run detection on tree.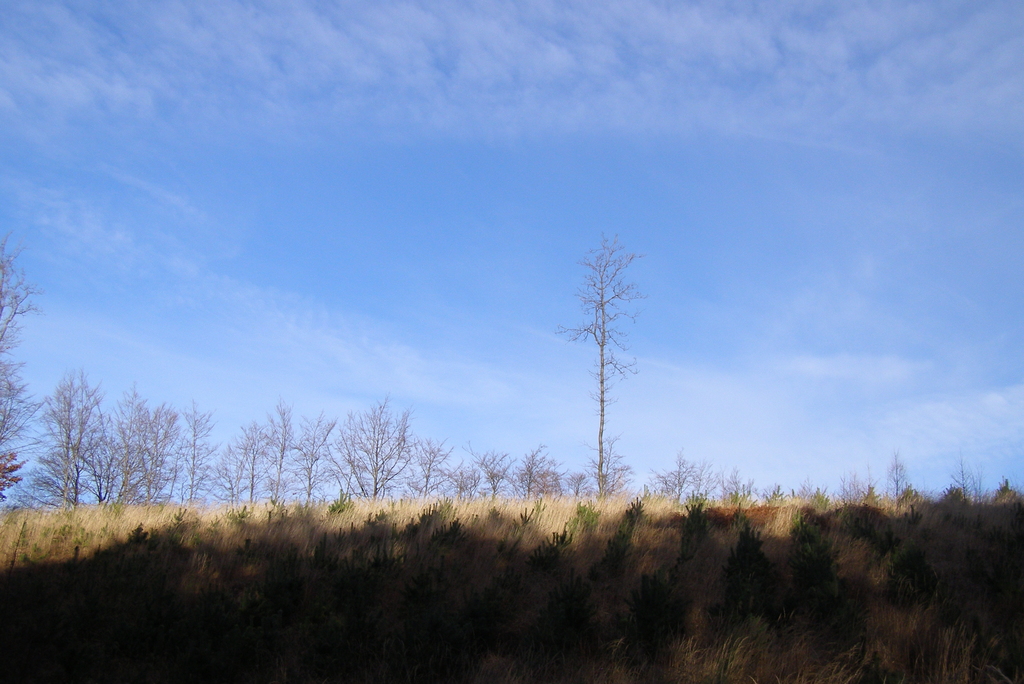
Result: <region>505, 431, 565, 489</region>.
